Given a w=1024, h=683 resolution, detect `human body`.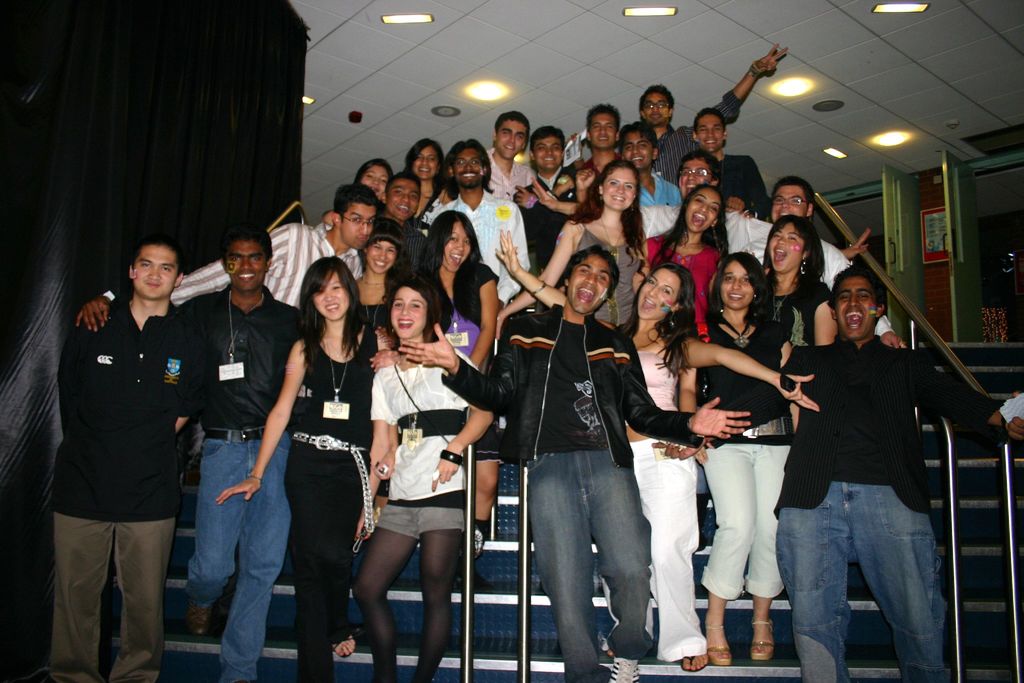
detection(631, 183, 737, 348).
